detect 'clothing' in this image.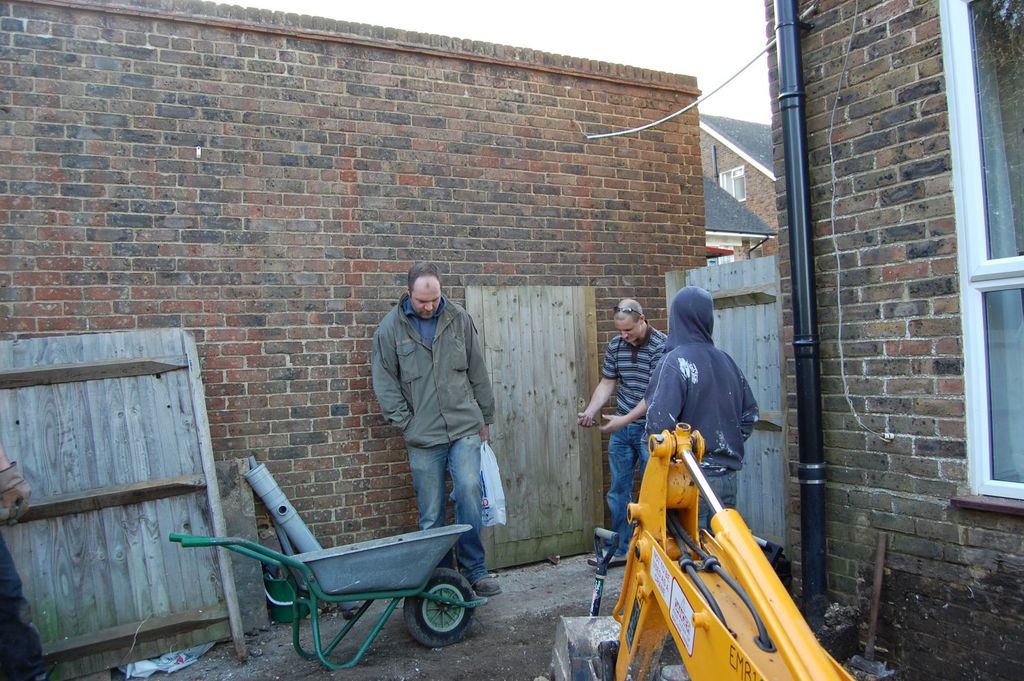
Detection: left=641, top=285, right=758, bottom=533.
